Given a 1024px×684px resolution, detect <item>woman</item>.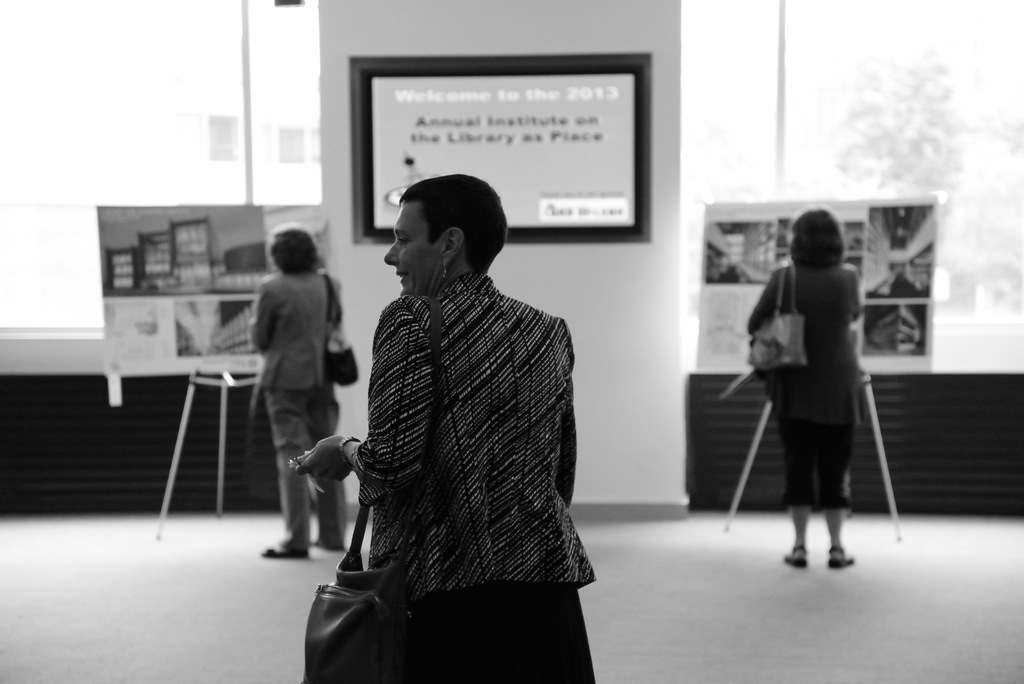
746 208 872 574.
